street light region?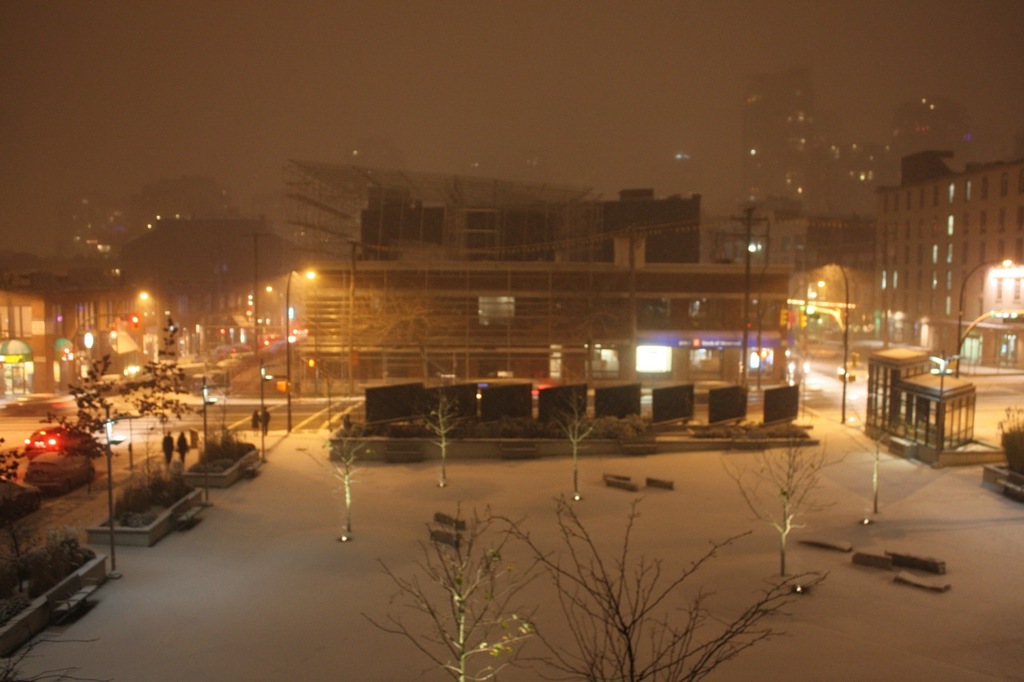
<bbox>950, 256, 1012, 376</bbox>
